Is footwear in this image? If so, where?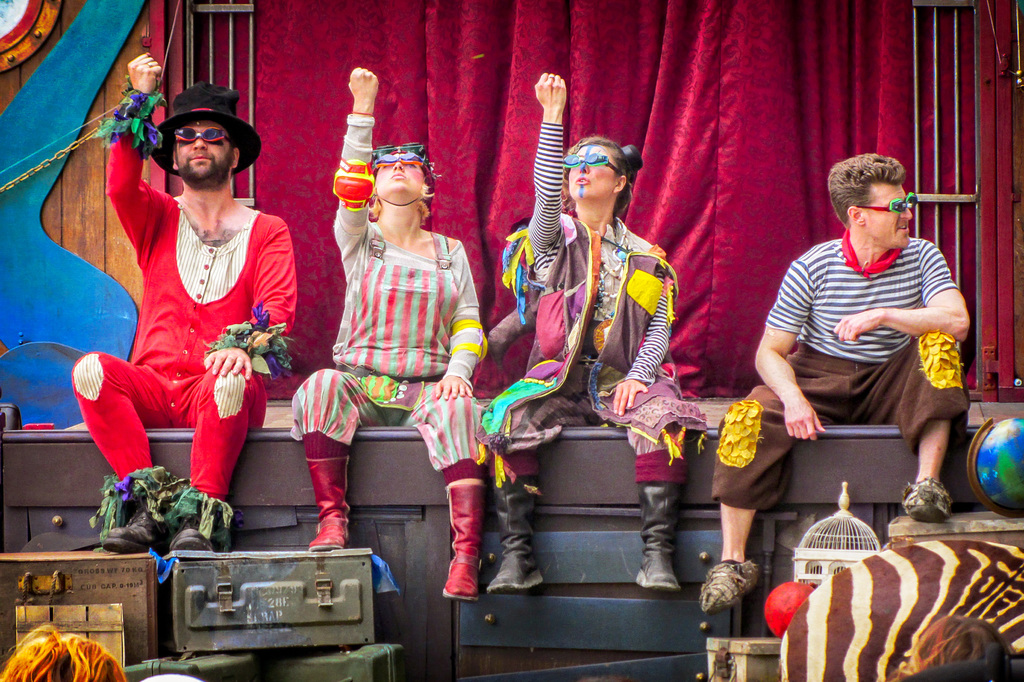
Yes, at 488,455,540,591.
